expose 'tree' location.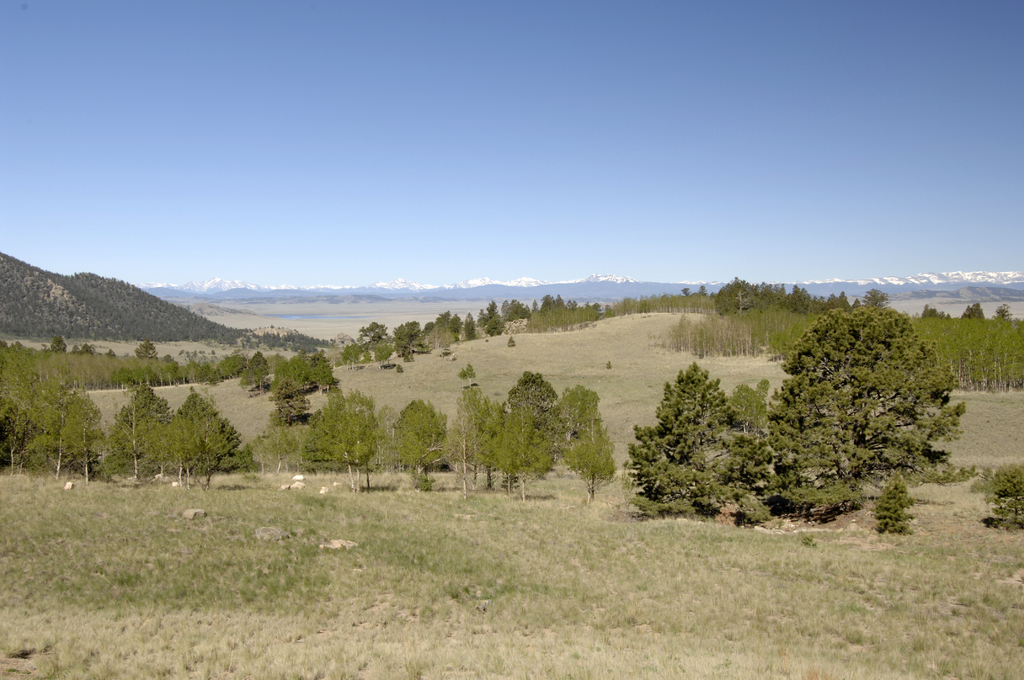
Exposed at detection(435, 384, 508, 501).
